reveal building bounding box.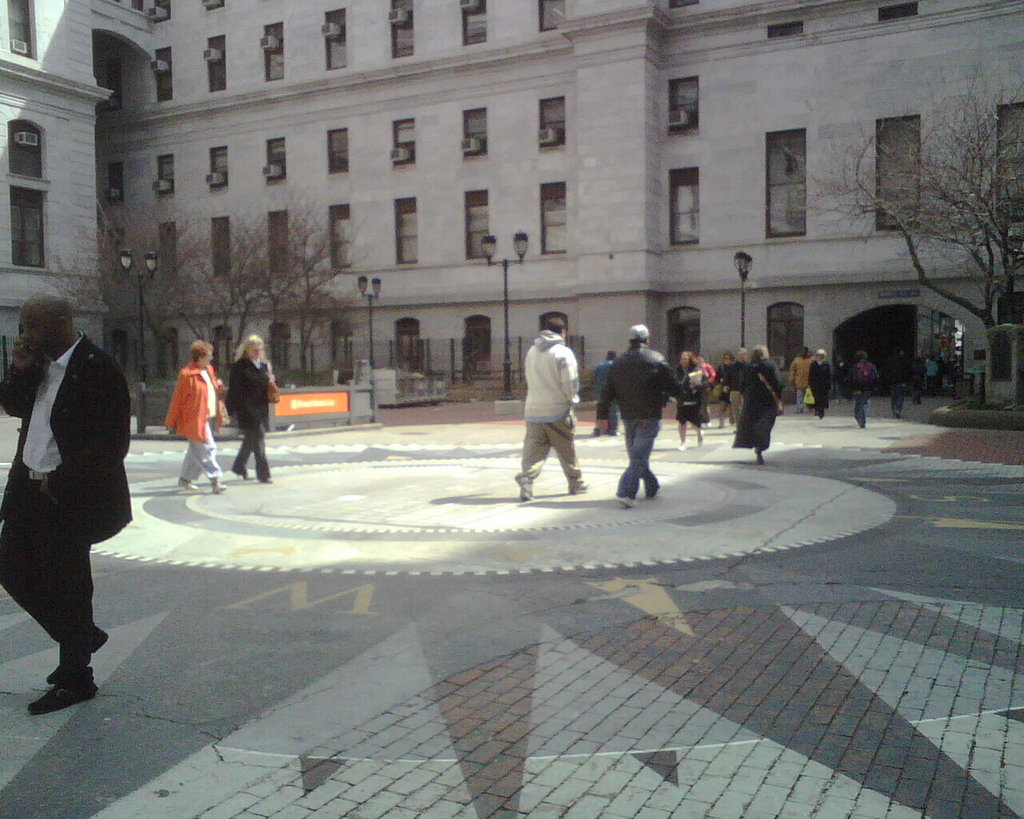
Revealed: select_region(0, 0, 1023, 402).
